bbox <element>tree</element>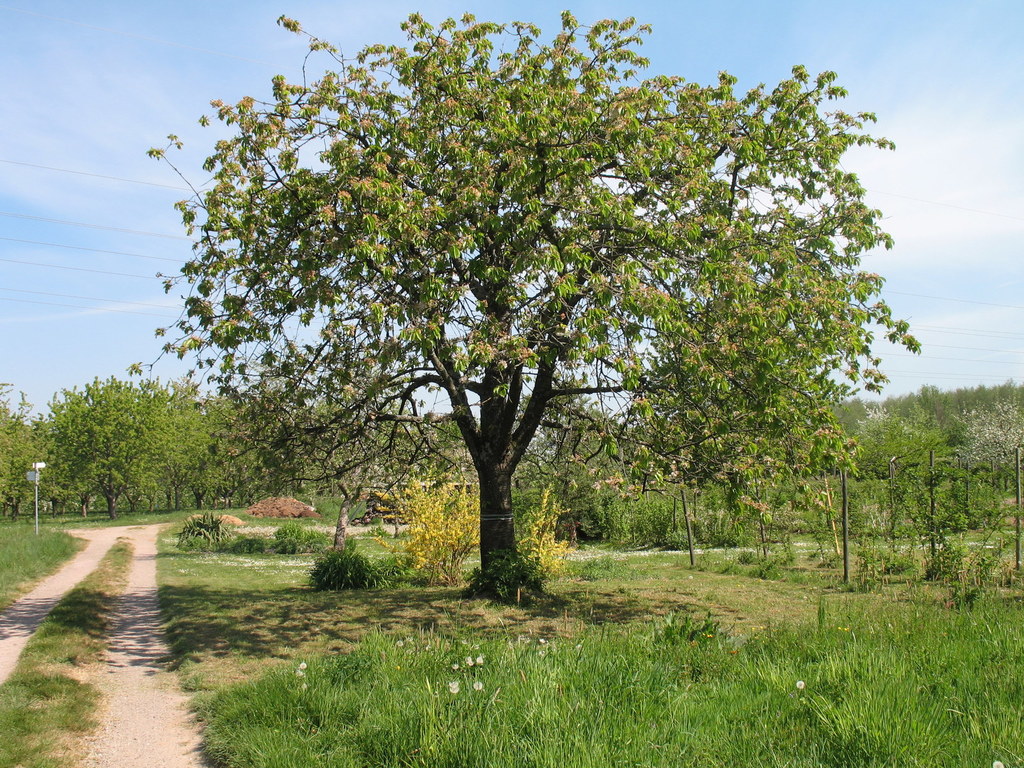
(x1=163, y1=26, x2=908, y2=622)
